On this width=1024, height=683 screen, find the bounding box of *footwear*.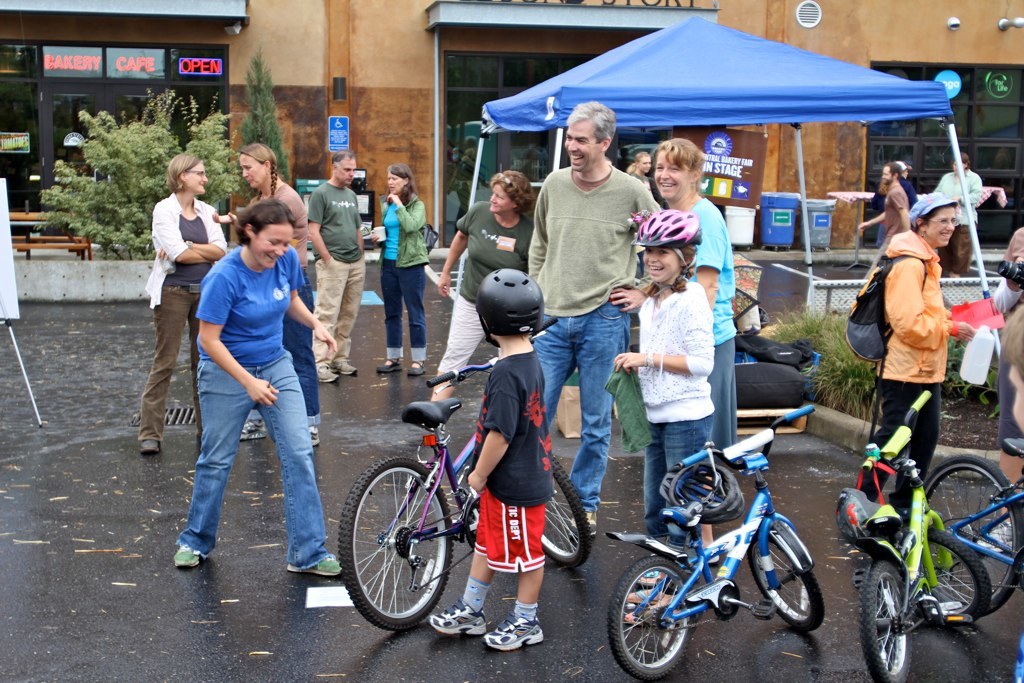
Bounding box: box=[463, 596, 543, 658].
